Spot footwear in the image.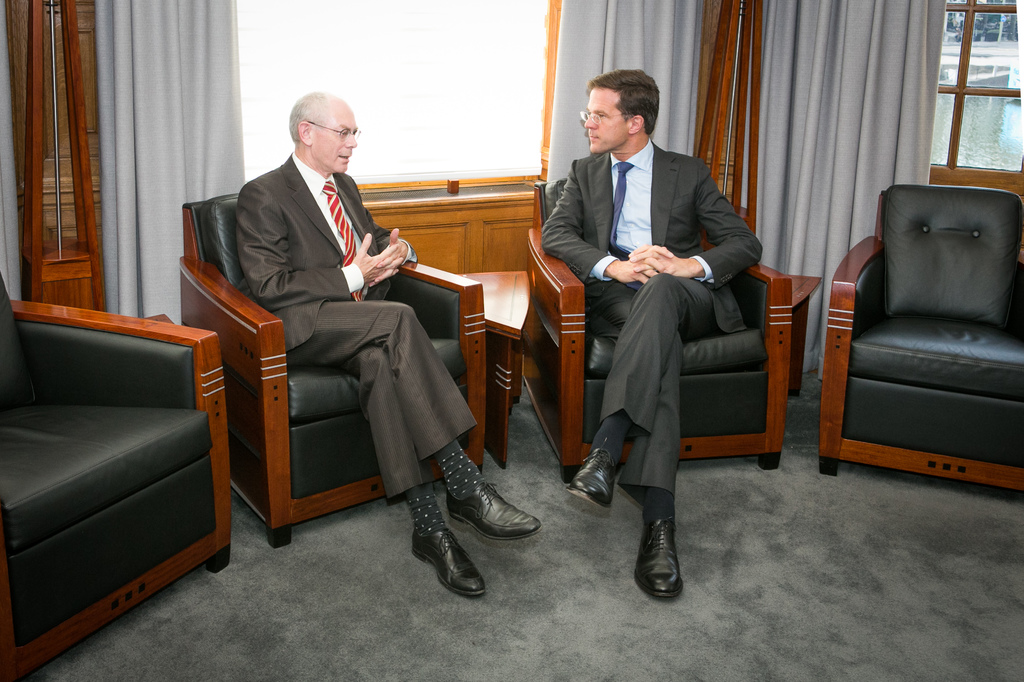
footwear found at box(634, 509, 690, 597).
